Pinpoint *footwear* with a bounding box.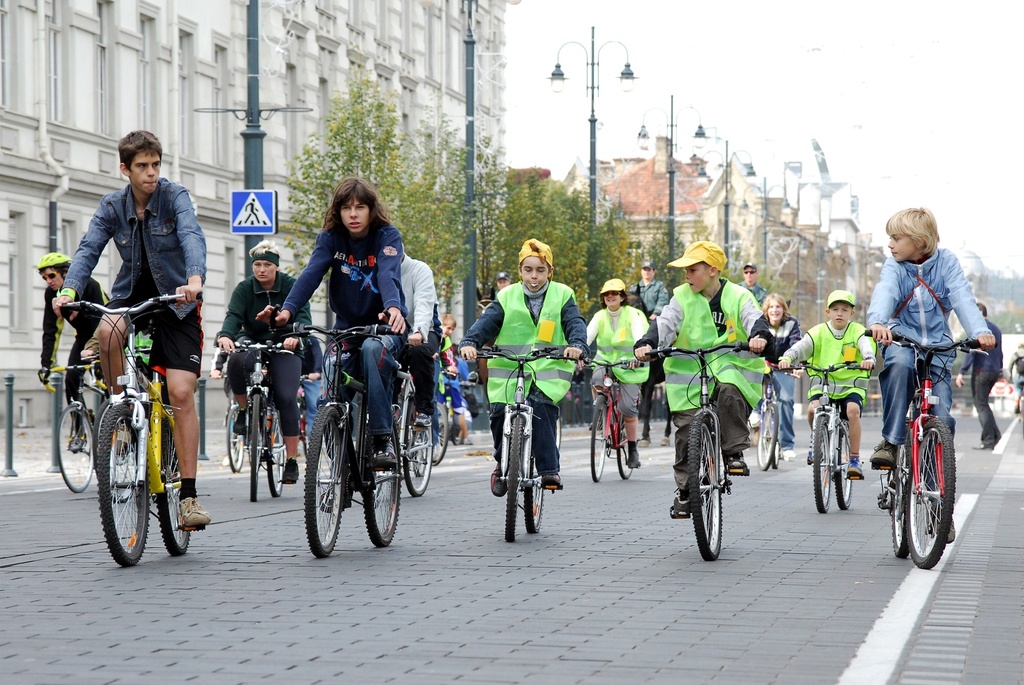
crop(176, 497, 211, 525).
